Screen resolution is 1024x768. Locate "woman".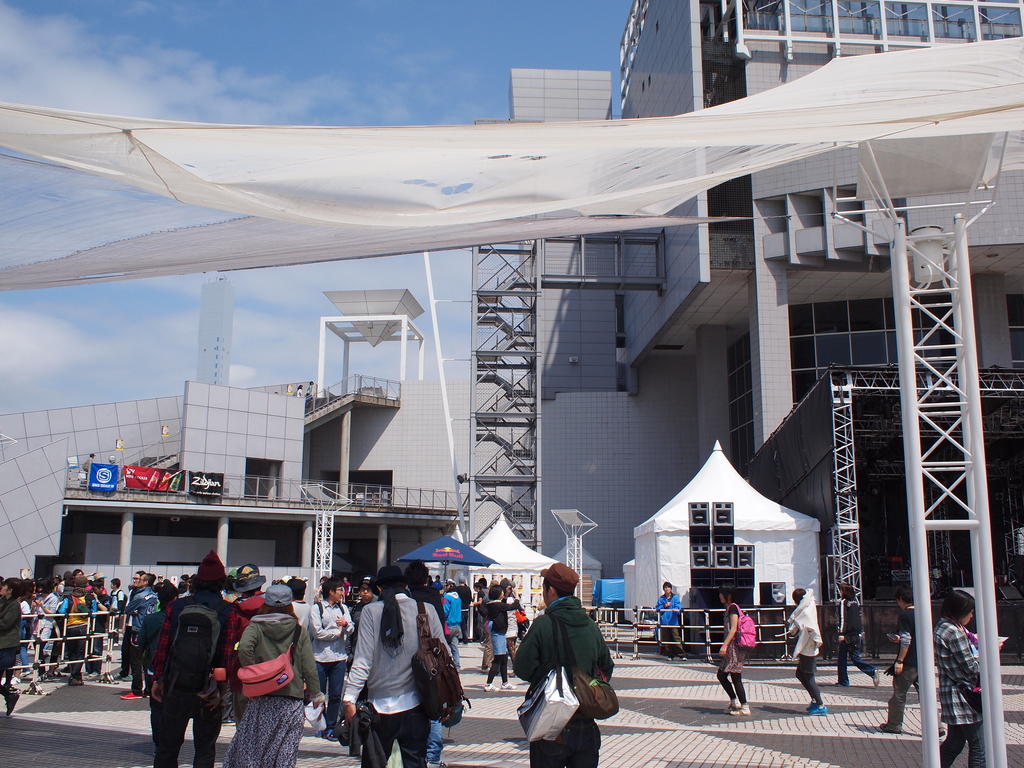
x1=33 y1=579 x2=60 y2=681.
